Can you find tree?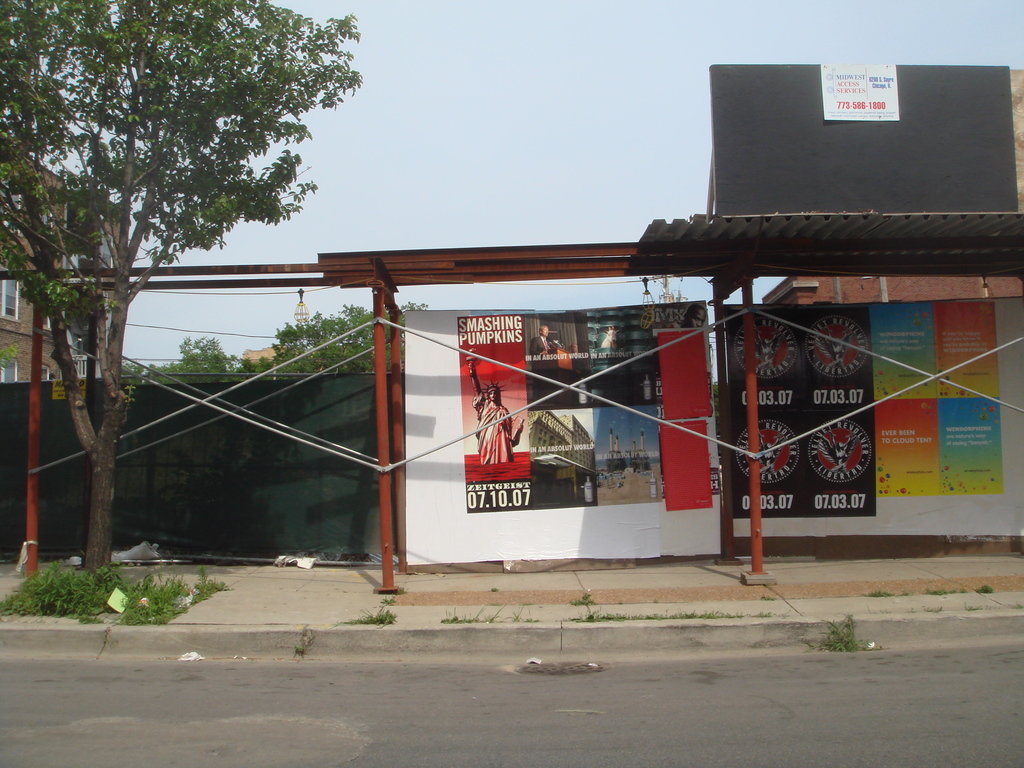
Yes, bounding box: l=22, t=15, r=329, b=538.
